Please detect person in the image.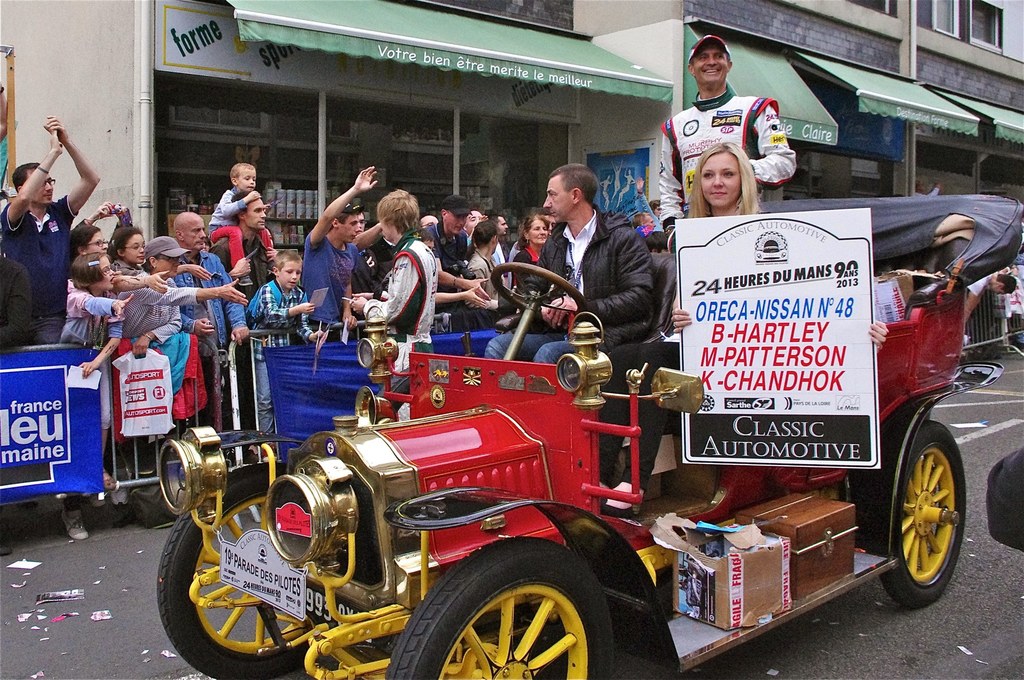
(left=479, top=161, right=653, bottom=369).
